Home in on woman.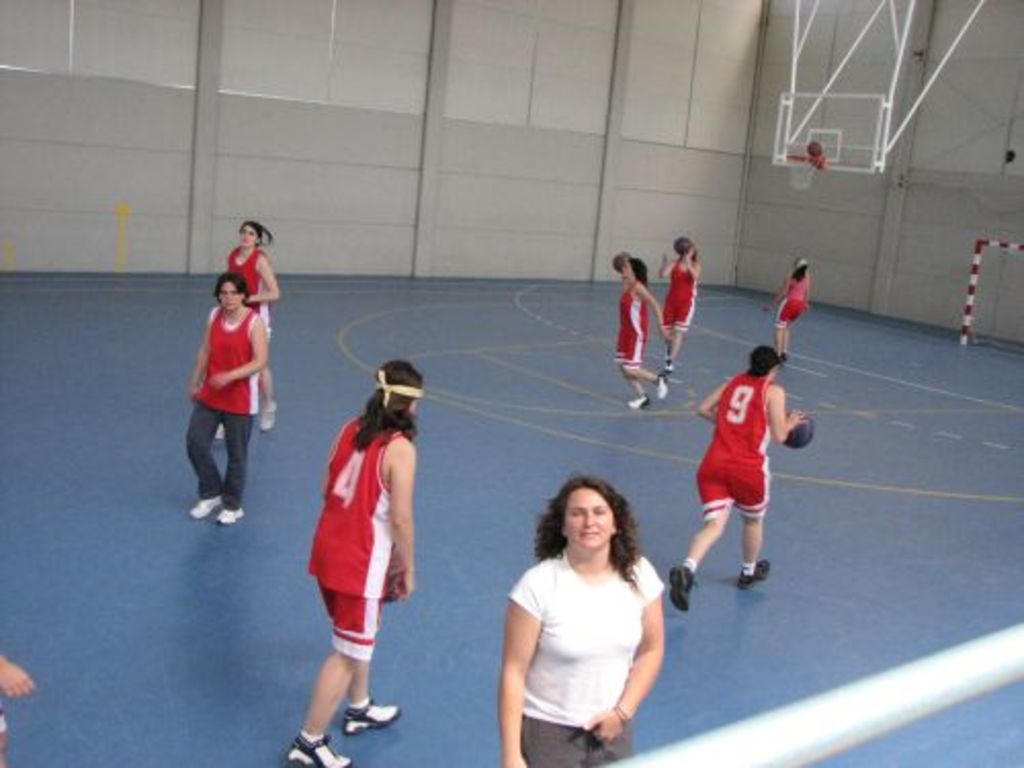
Homed in at 762/254/811/362.
